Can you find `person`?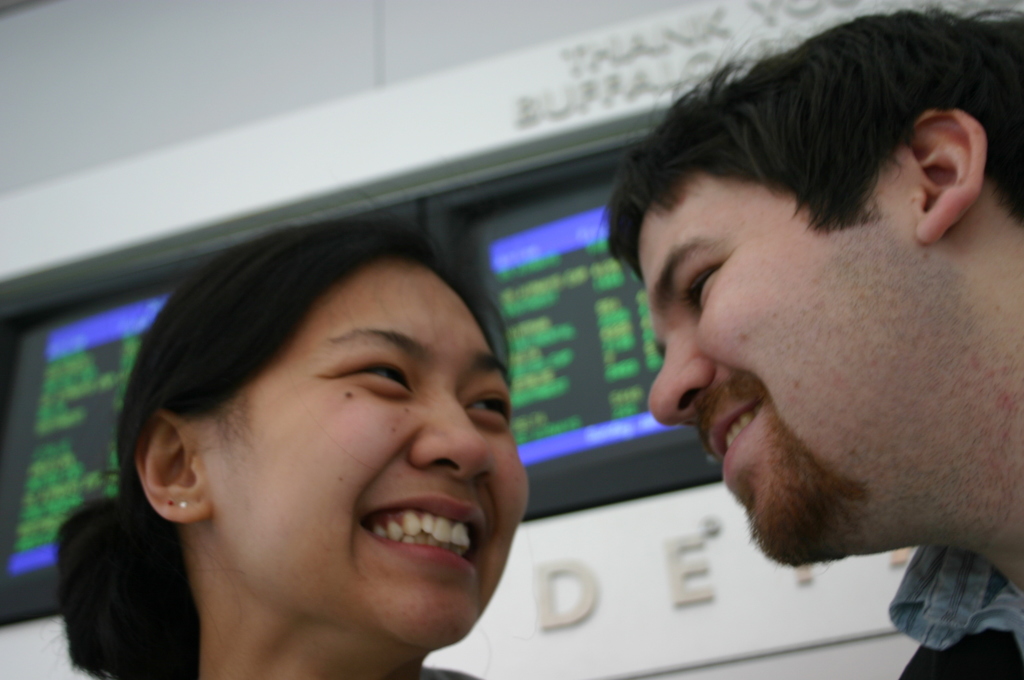
Yes, bounding box: region(594, 6, 1023, 679).
